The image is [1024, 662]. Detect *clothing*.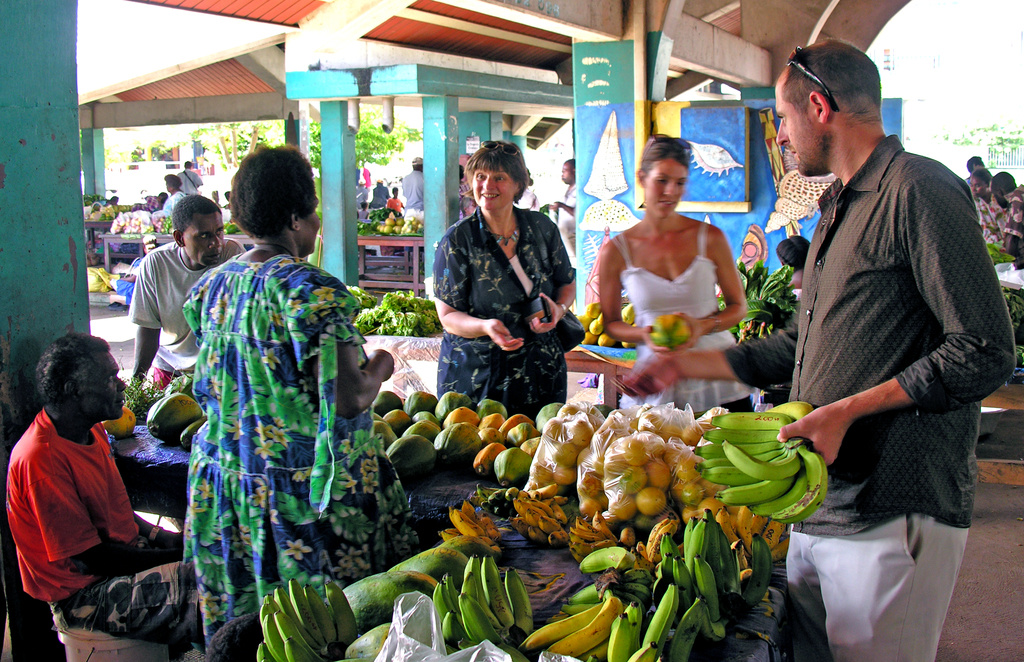
Detection: 100:201:172:257.
